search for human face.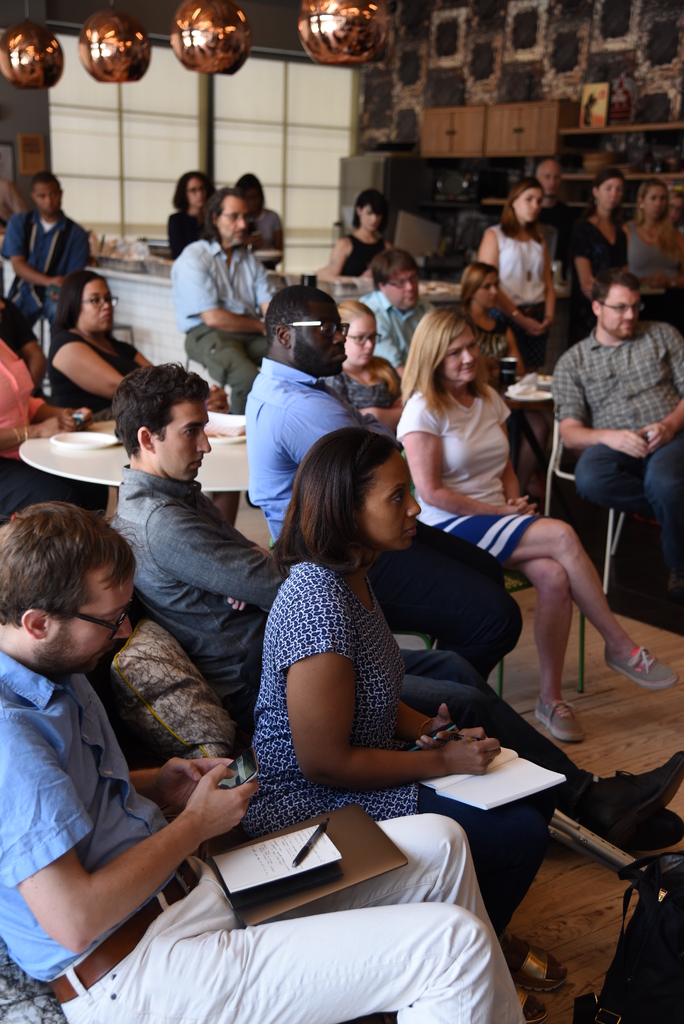
Found at (49,567,134,672).
